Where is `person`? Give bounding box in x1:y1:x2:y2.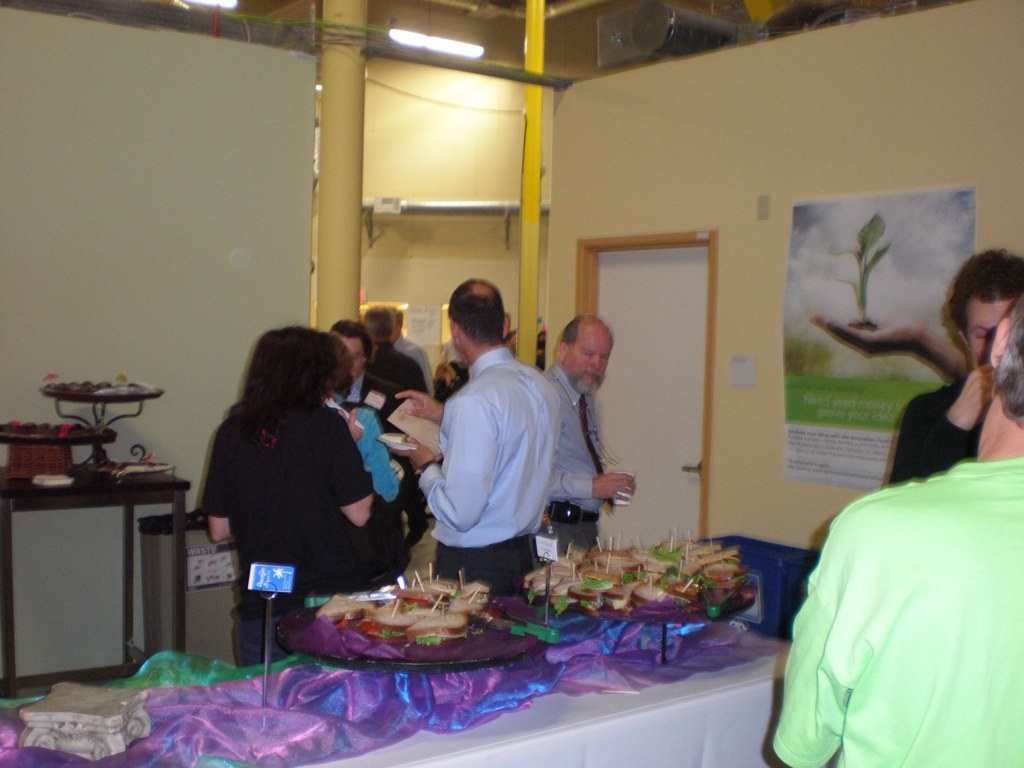
886:243:1023:480.
